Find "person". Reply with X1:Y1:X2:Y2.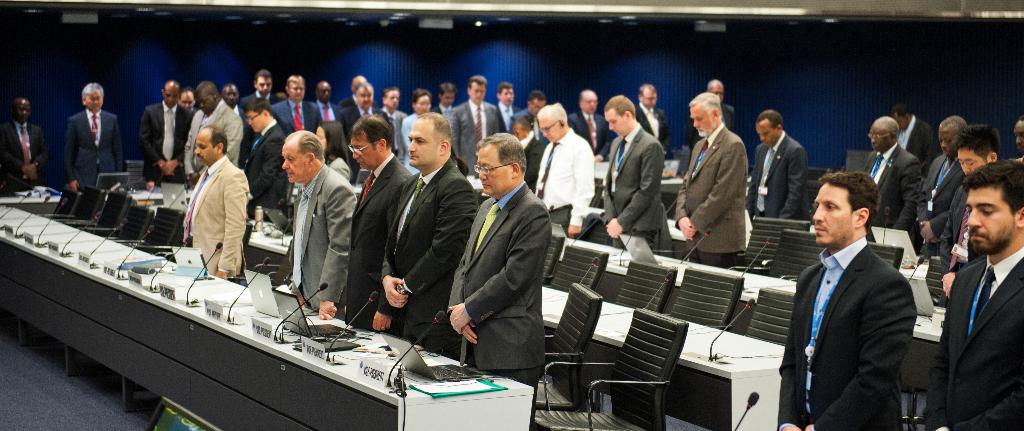
180:85:192:112.
